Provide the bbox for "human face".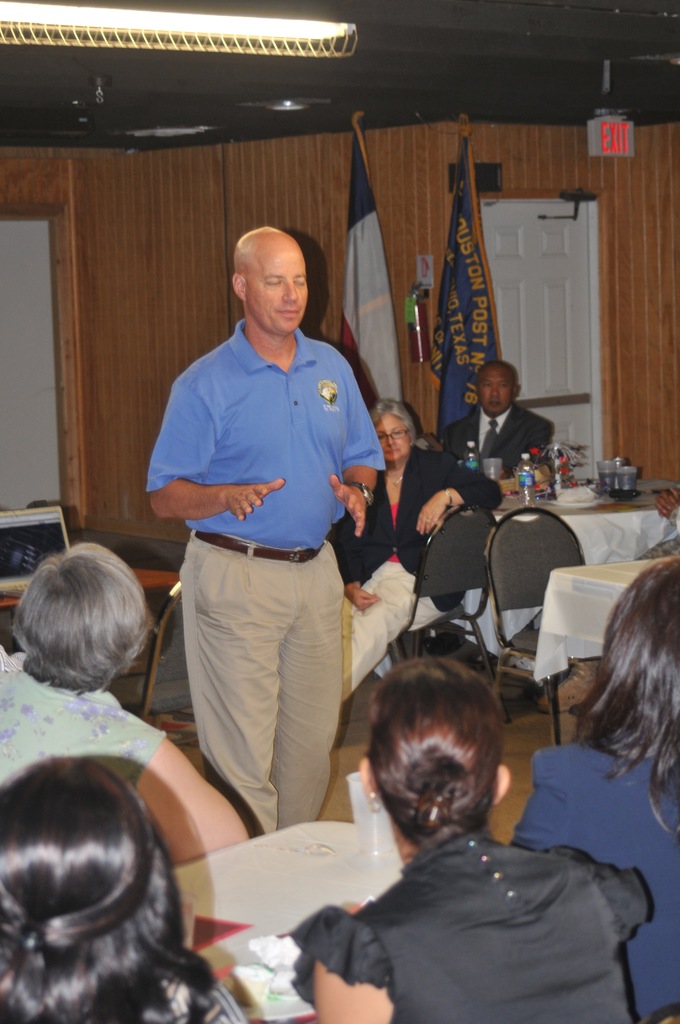
select_region(373, 412, 409, 468).
